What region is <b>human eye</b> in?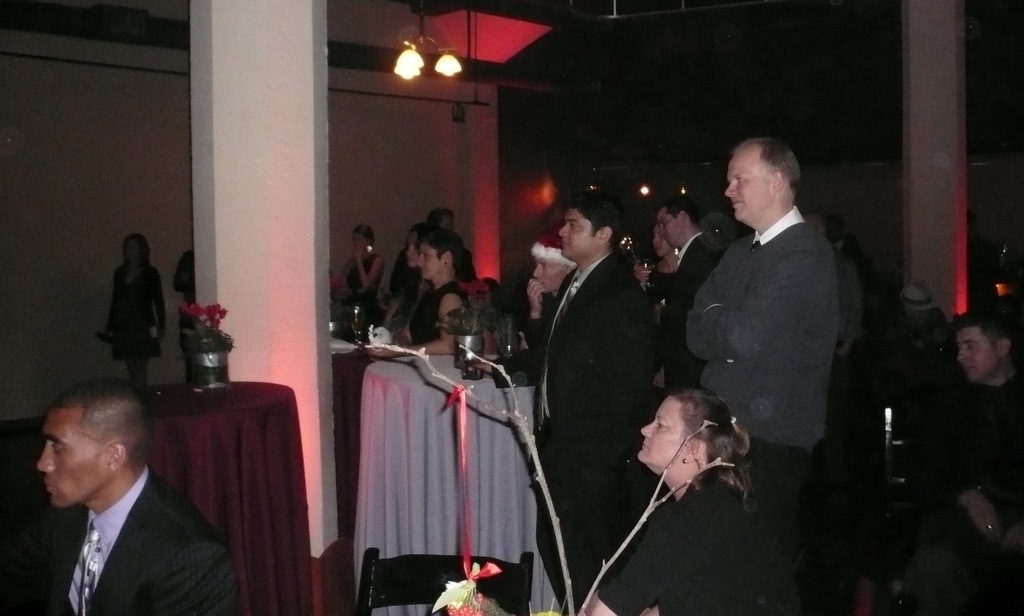
Rect(660, 221, 668, 226).
